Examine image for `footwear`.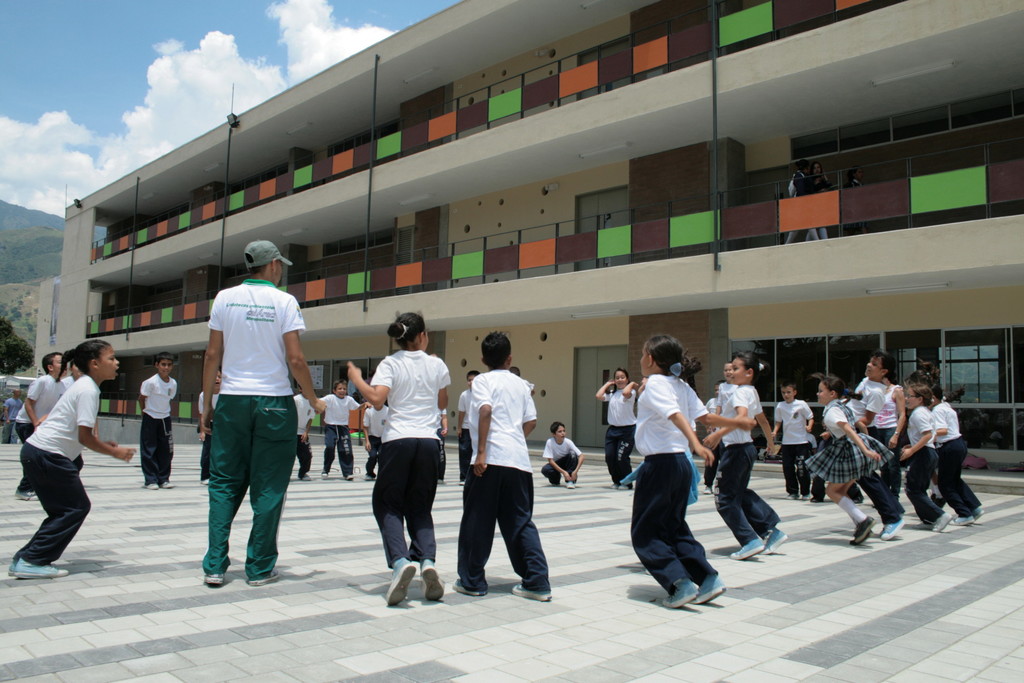
Examination result: locate(760, 532, 785, 554).
